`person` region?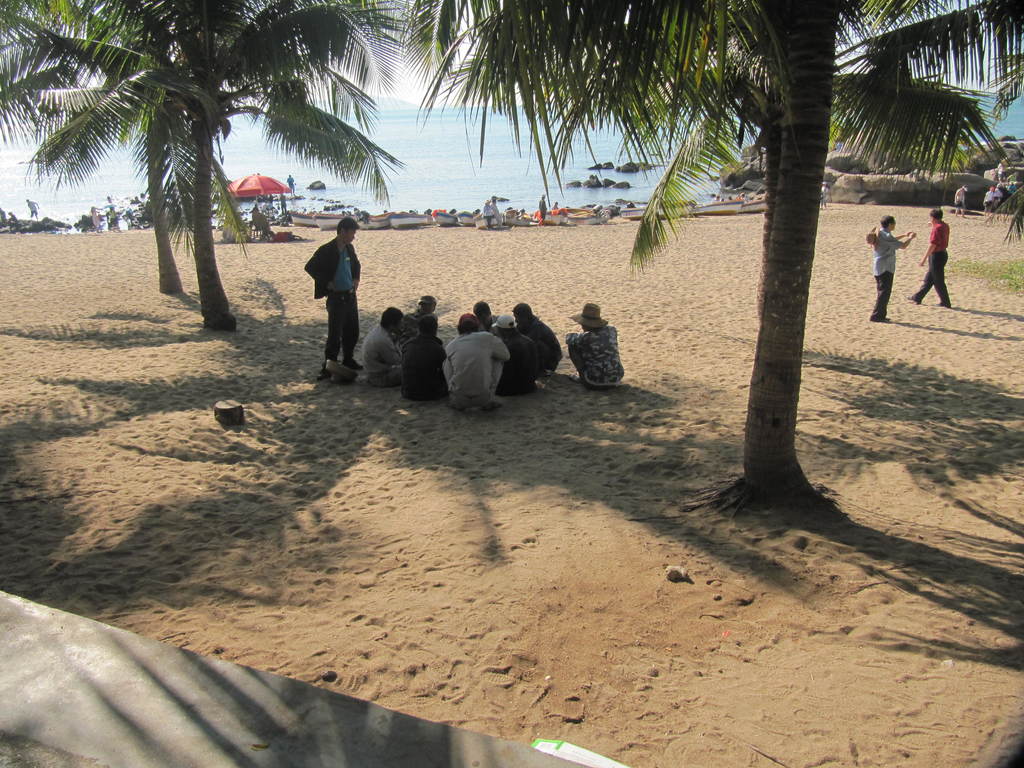
Rect(388, 319, 446, 405)
